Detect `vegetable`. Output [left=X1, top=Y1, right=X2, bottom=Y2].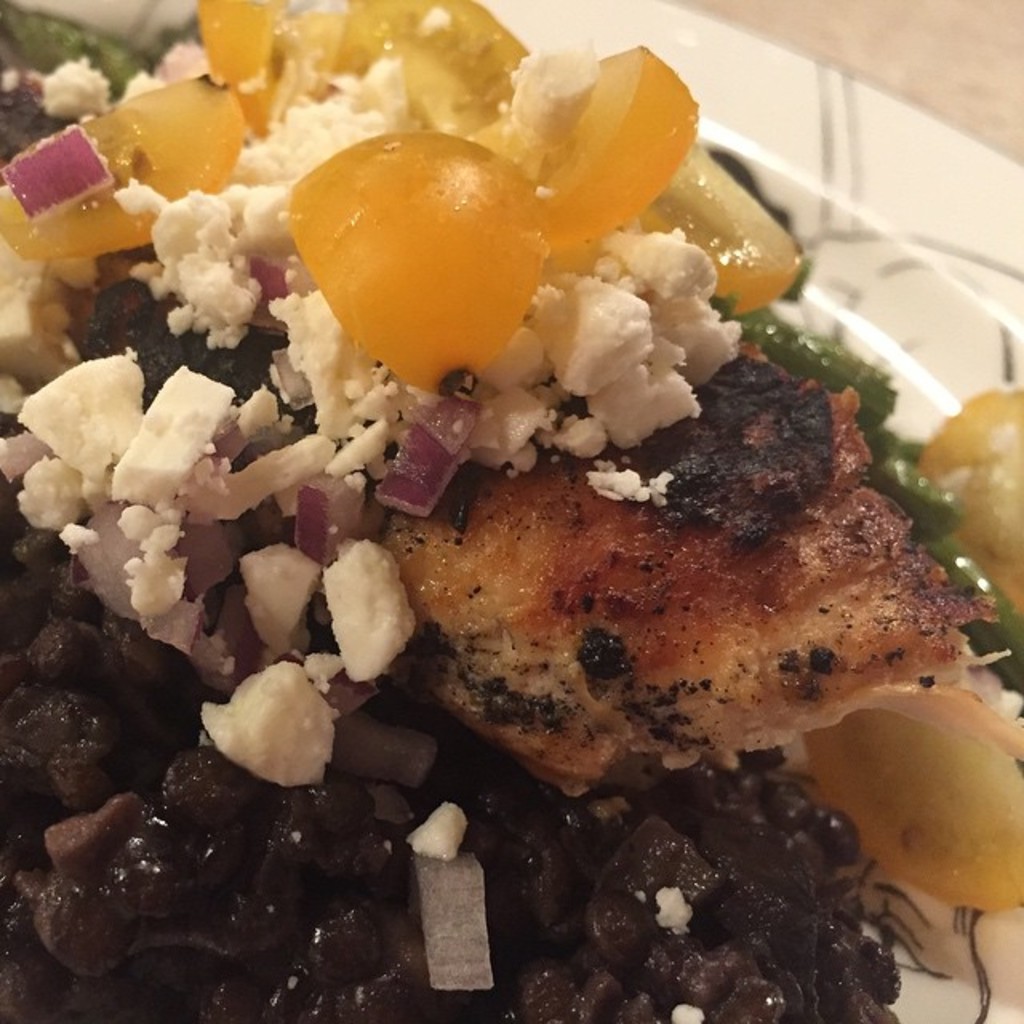
[left=216, top=411, right=264, bottom=469].
